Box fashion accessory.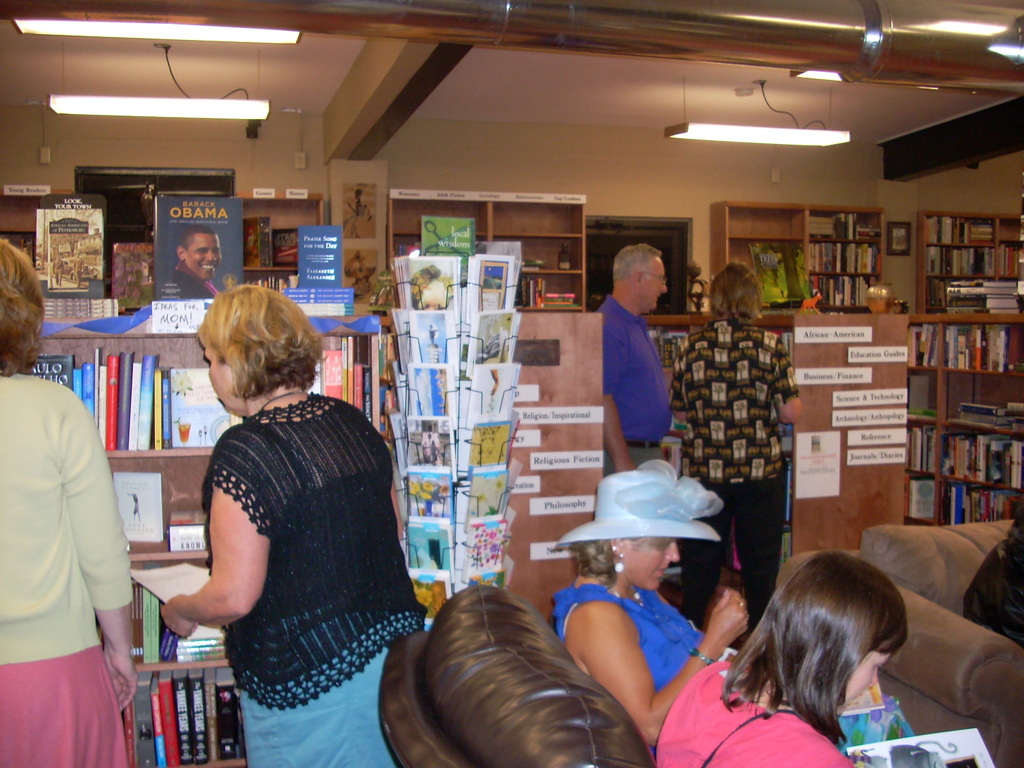
(257, 384, 305, 410).
